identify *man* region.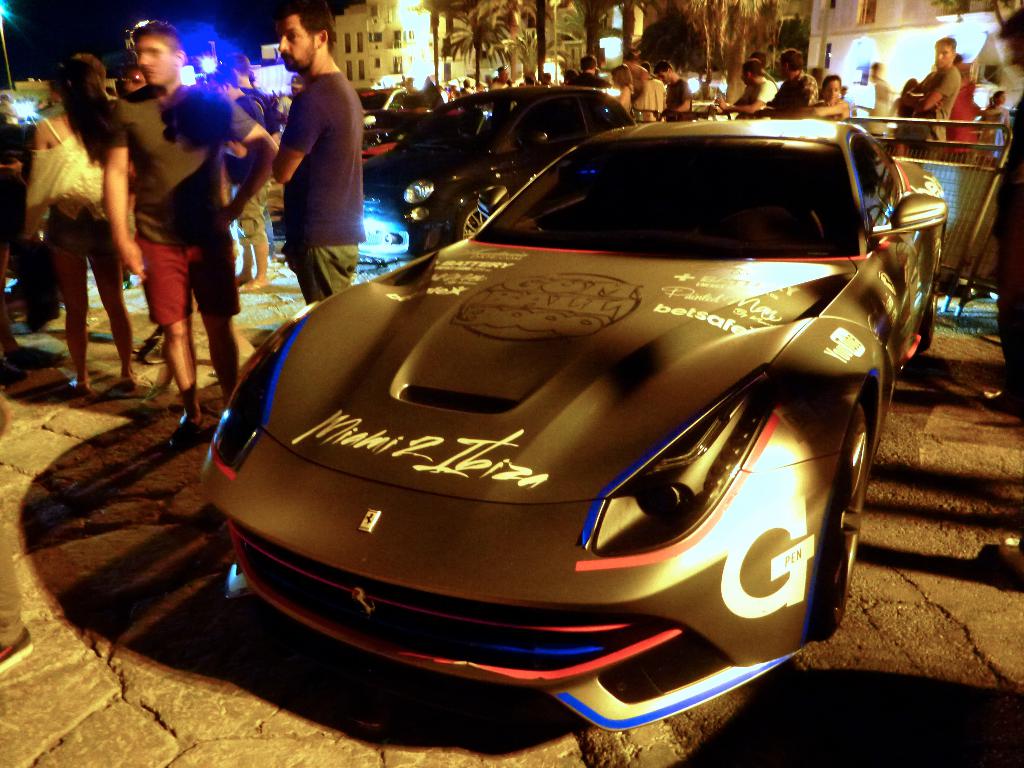
Region: [707,61,774,116].
